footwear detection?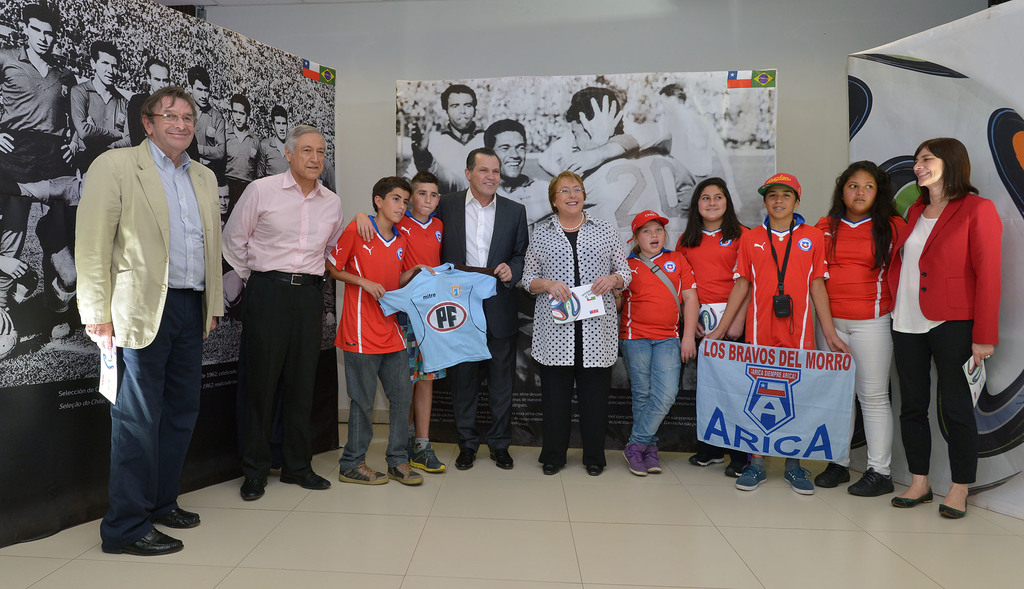
detection(106, 528, 185, 553)
